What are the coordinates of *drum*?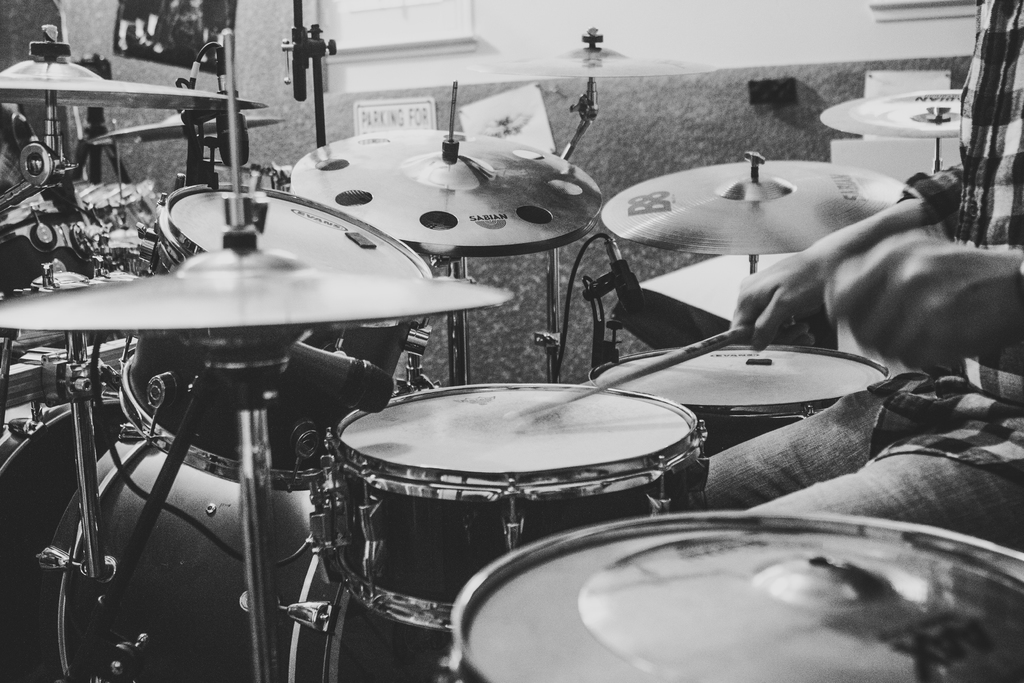
detection(590, 342, 892, 495).
